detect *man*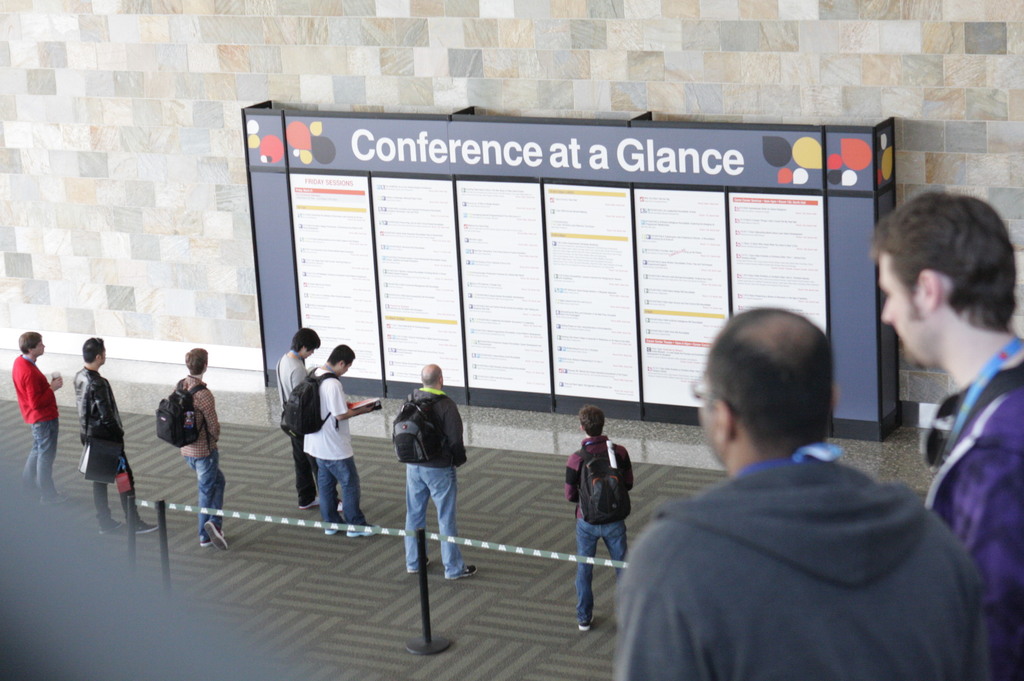
864/191/1023/680
